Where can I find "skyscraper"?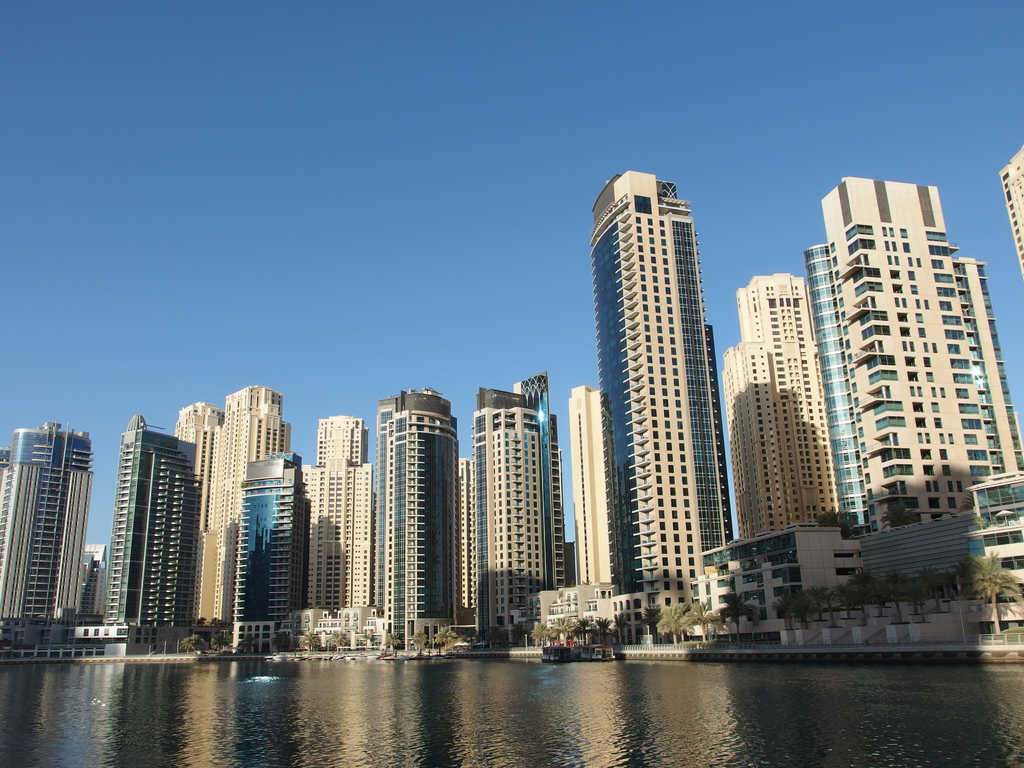
You can find it at pyautogui.locateOnScreen(305, 417, 380, 600).
